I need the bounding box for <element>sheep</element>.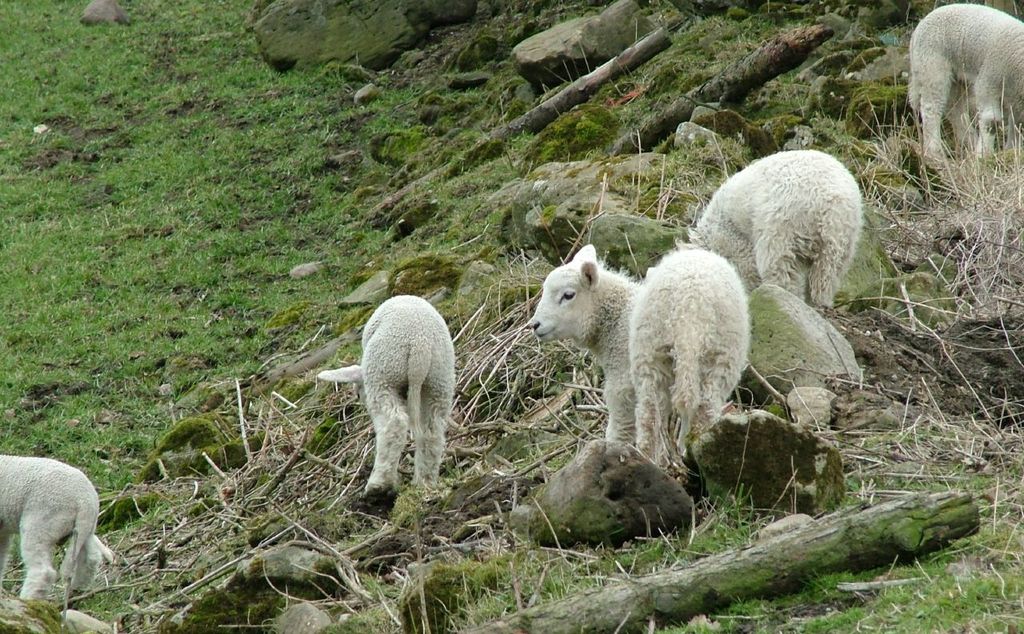
Here it is: locate(310, 288, 462, 504).
